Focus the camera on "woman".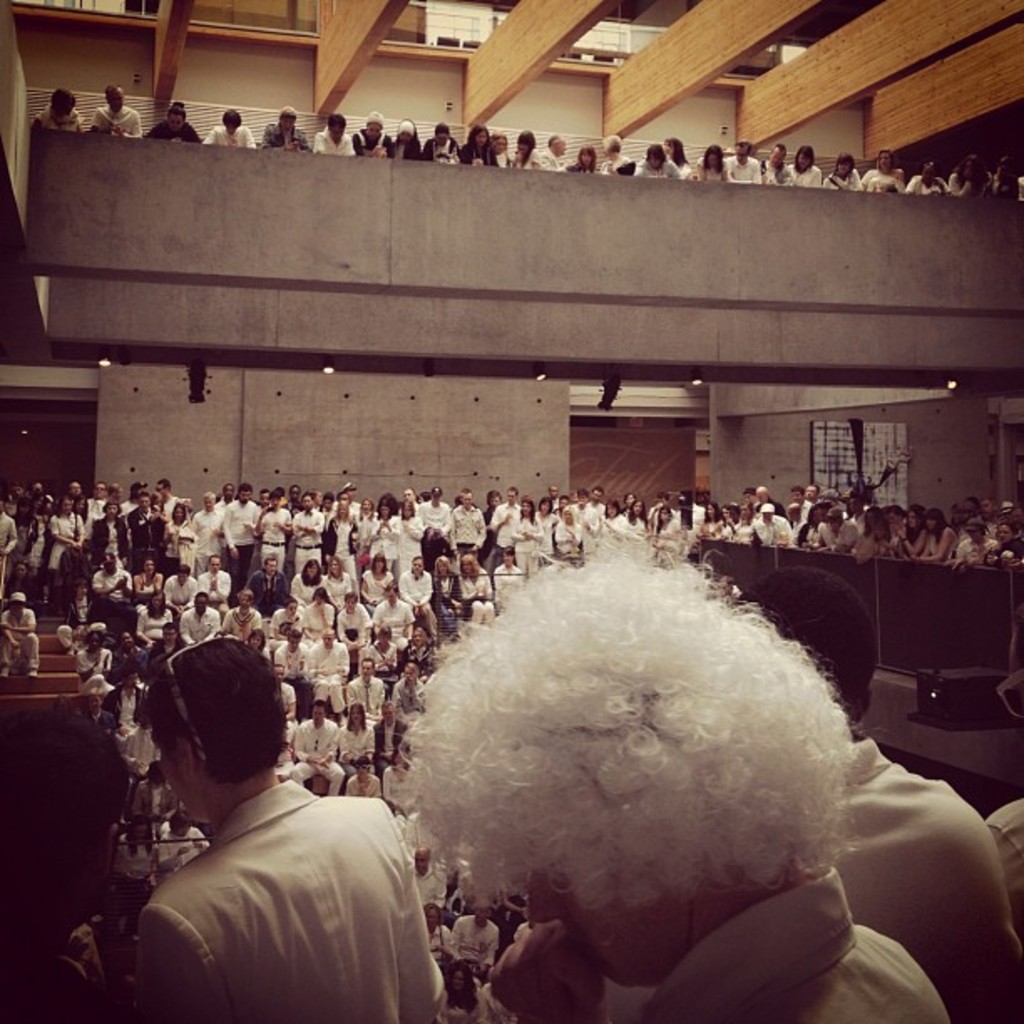
Focus region: box=[507, 129, 547, 166].
